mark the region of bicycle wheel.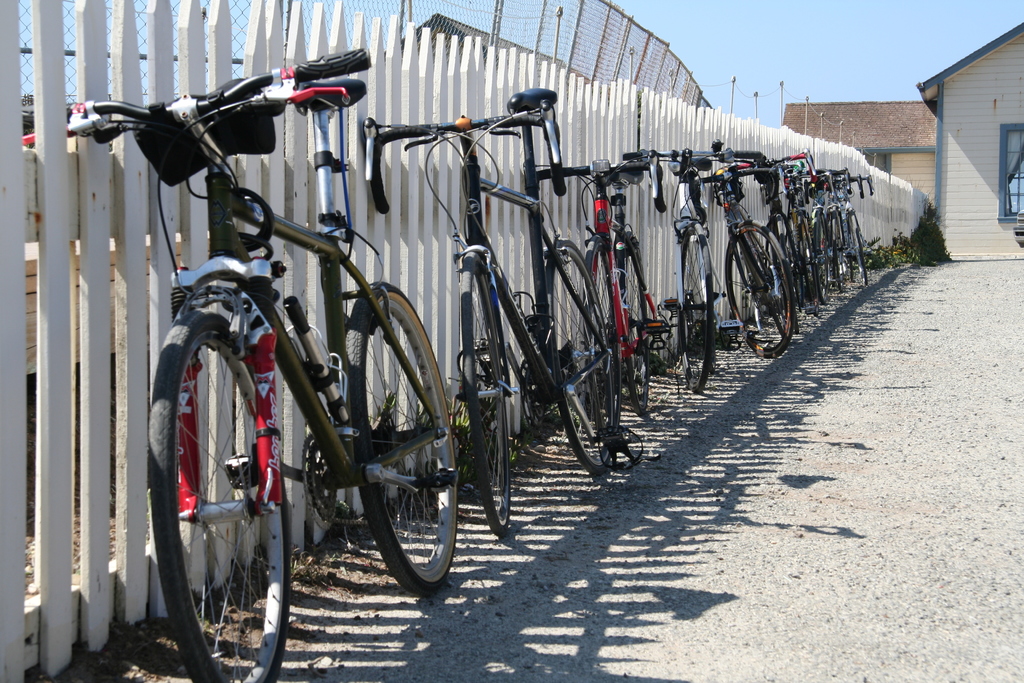
Region: 344,281,458,597.
